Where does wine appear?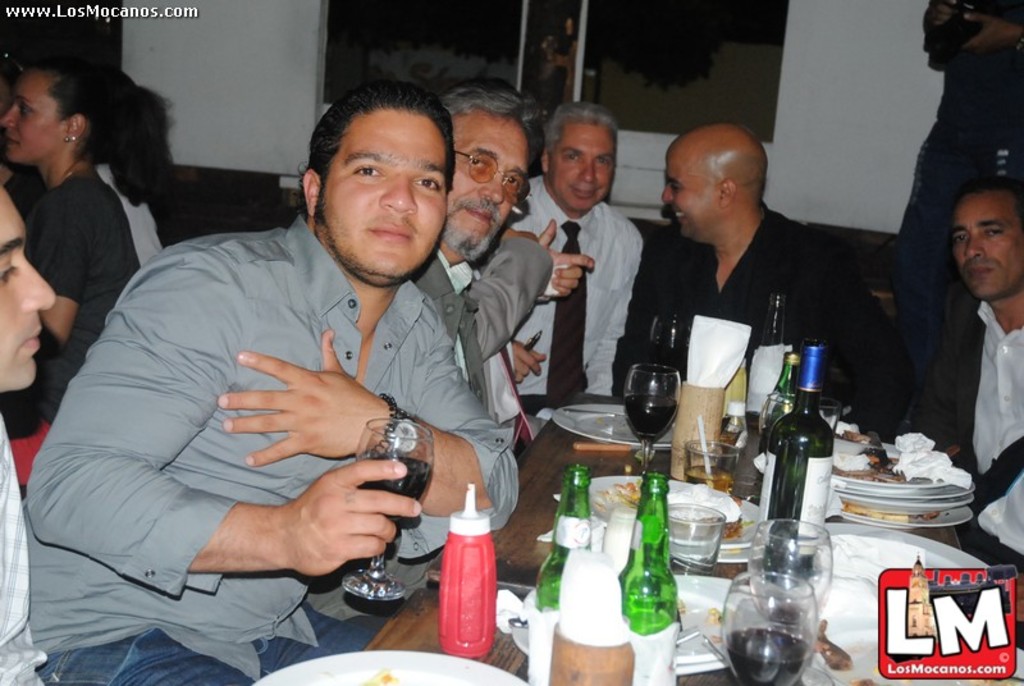
Appears at (x1=680, y1=470, x2=733, y2=497).
